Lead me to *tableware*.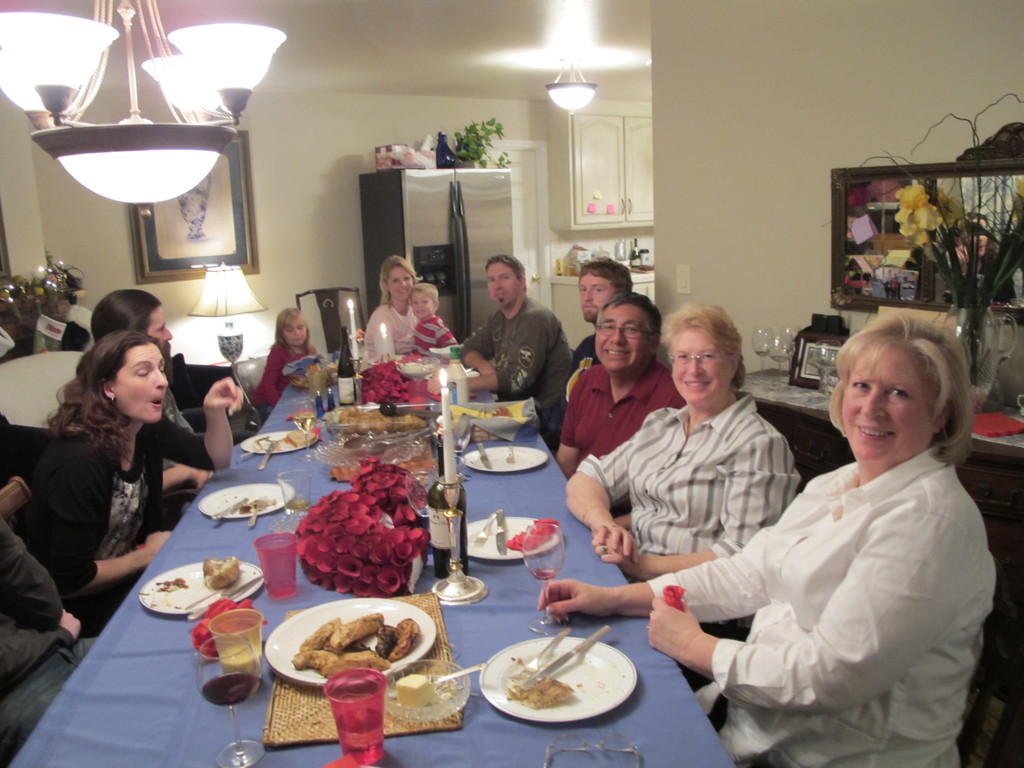
Lead to 242 426 324 461.
